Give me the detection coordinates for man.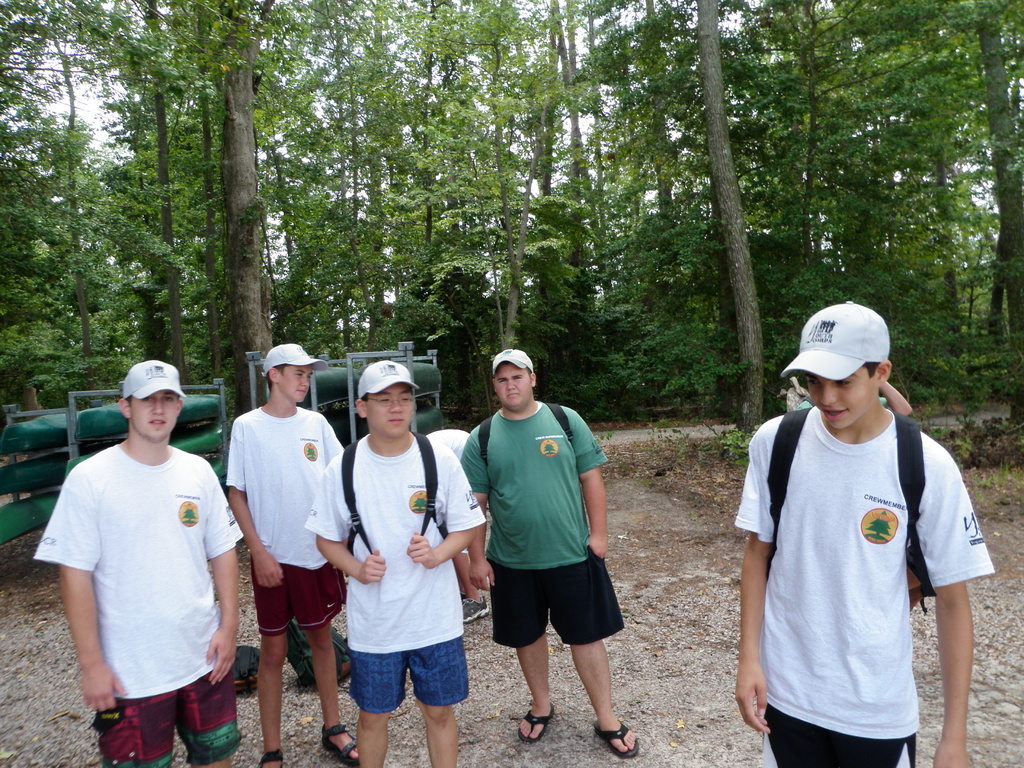
(x1=420, y1=429, x2=495, y2=625).
